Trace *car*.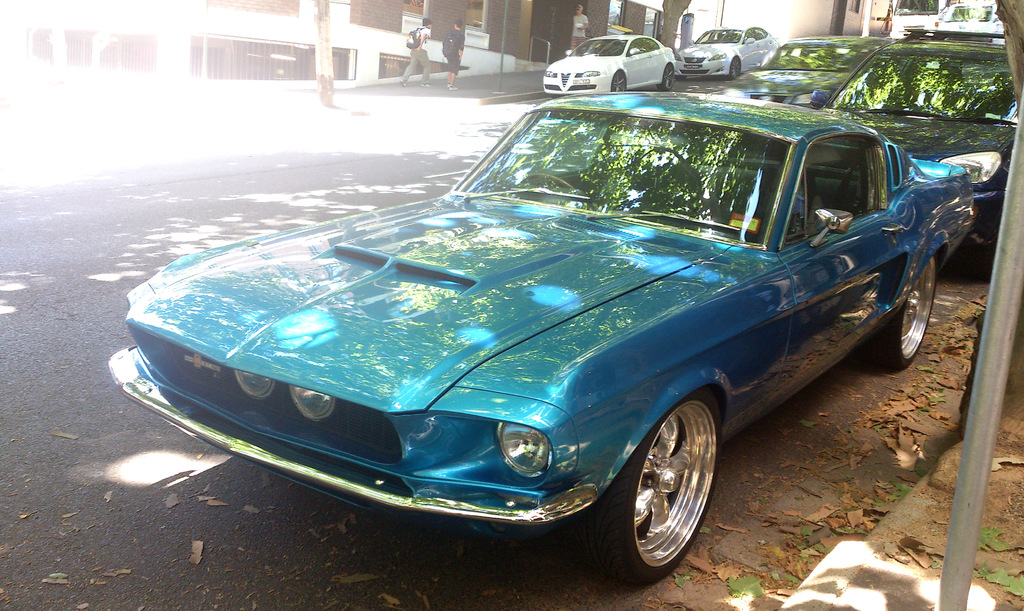
Traced to (743, 33, 889, 111).
